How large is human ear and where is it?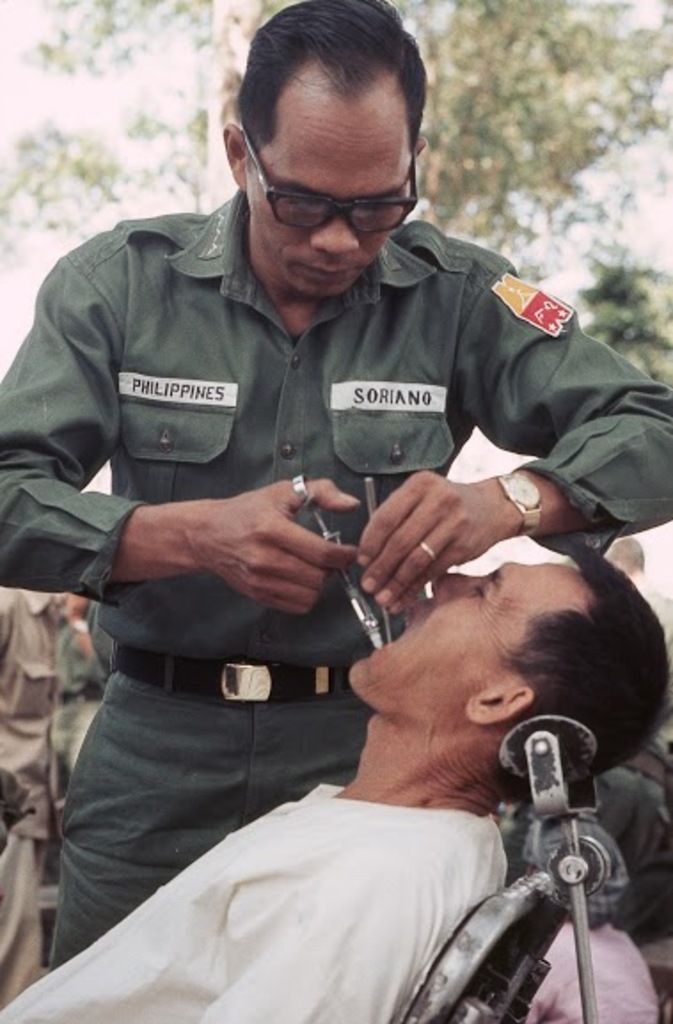
Bounding box: x1=465 y1=694 x2=534 y2=722.
